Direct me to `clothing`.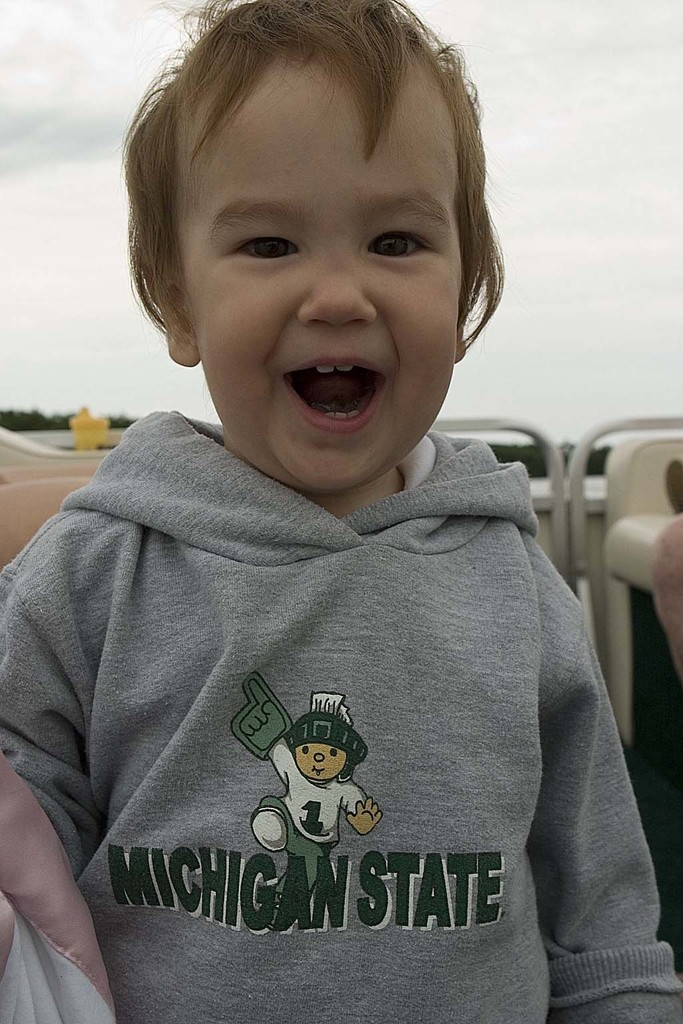
Direction: {"x1": 0, "y1": 406, "x2": 682, "y2": 1023}.
